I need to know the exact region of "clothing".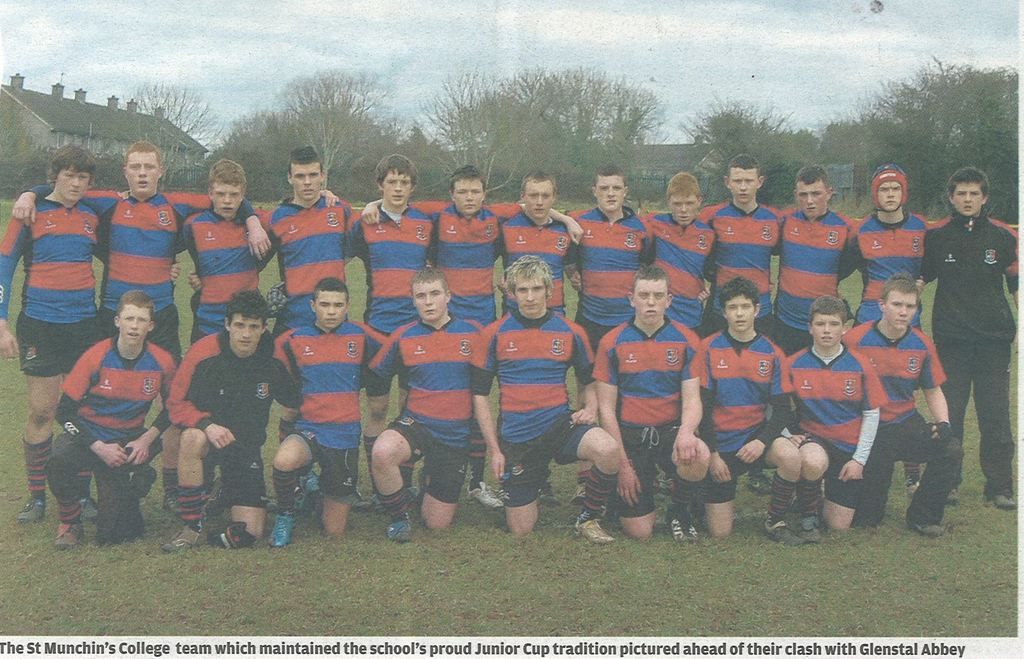
Region: bbox=(752, 341, 893, 546).
